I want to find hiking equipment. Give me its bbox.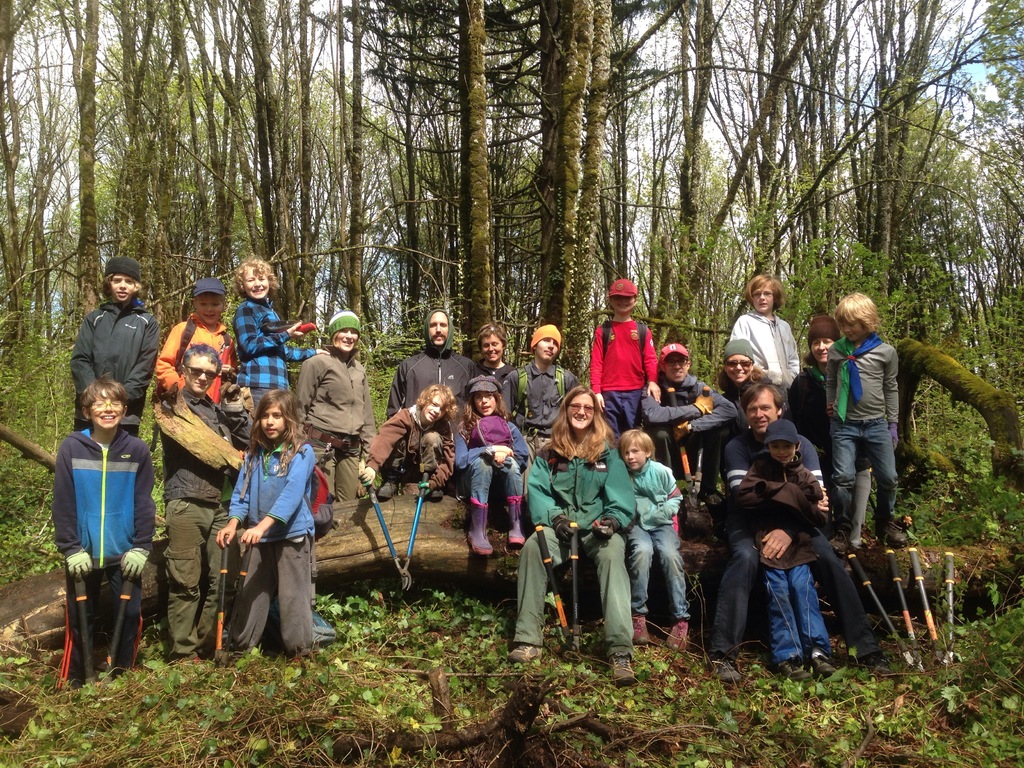
<bbox>503, 497, 524, 545</bbox>.
